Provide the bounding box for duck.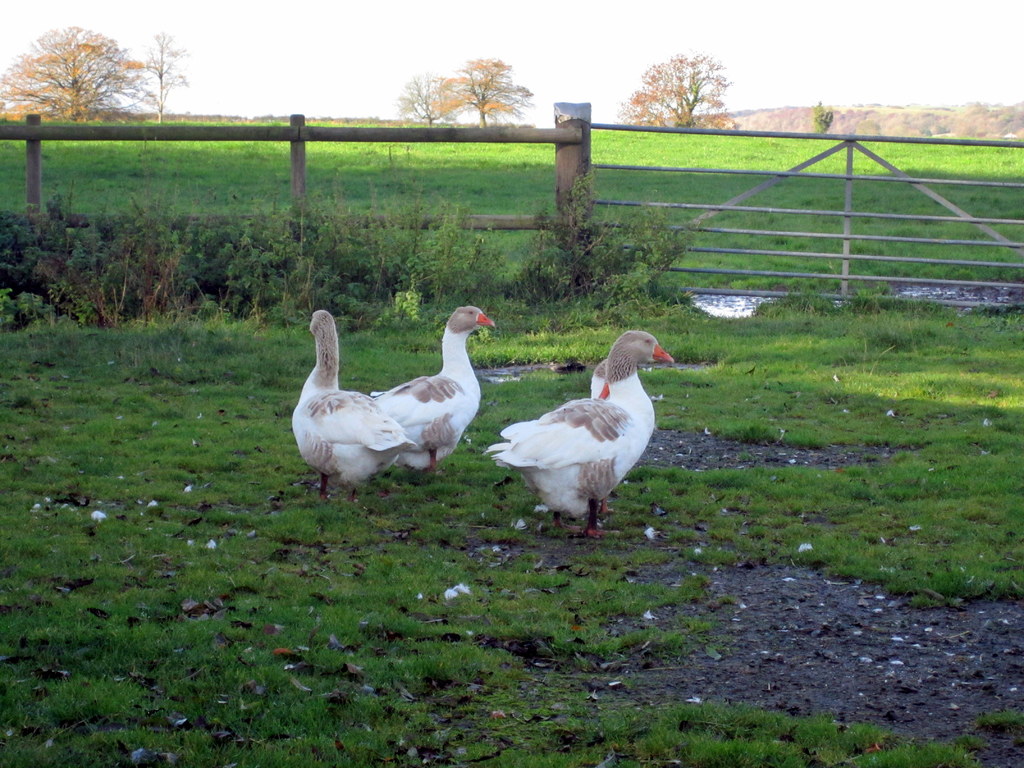
pyautogui.locateOnScreen(360, 305, 500, 483).
